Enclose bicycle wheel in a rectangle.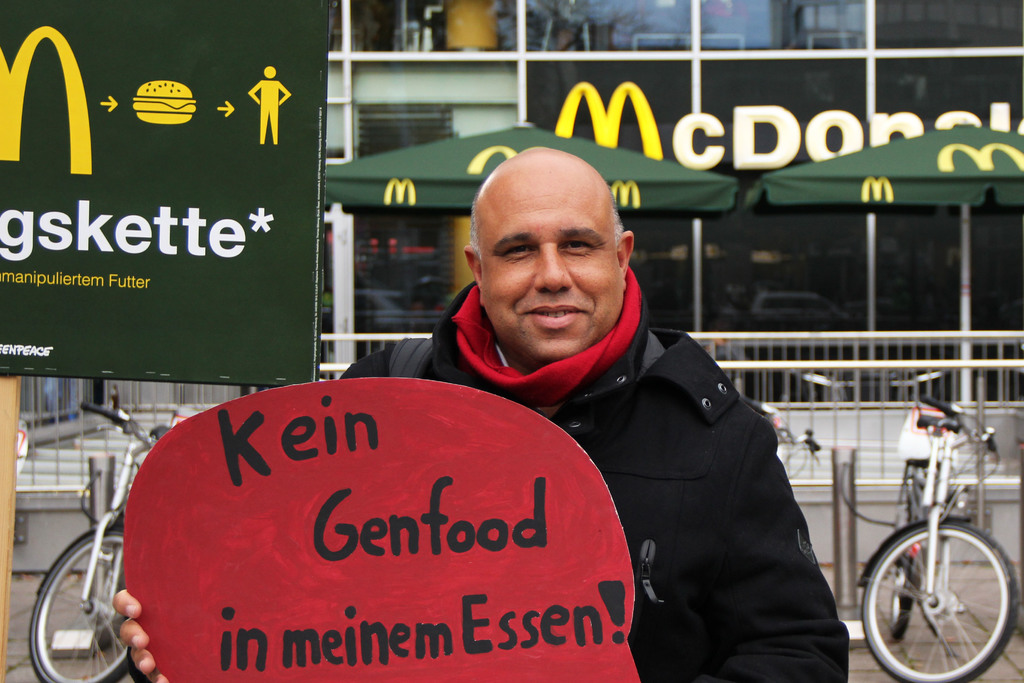
[22, 537, 124, 679].
